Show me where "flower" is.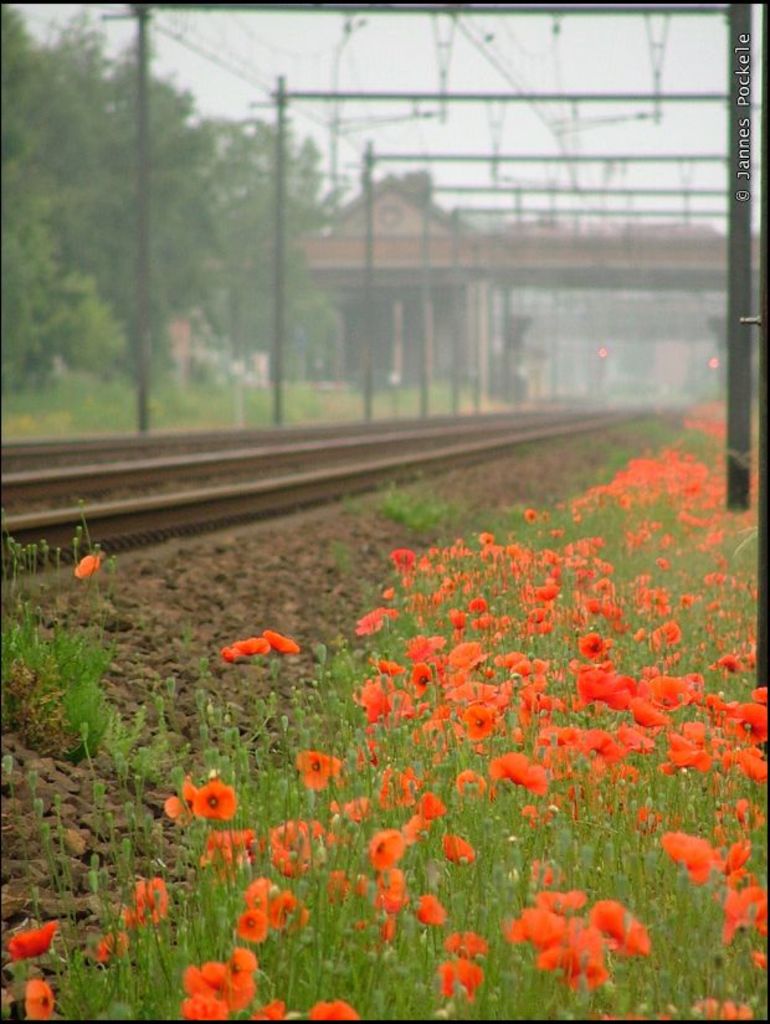
"flower" is at region(25, 981, 52, 1018).
